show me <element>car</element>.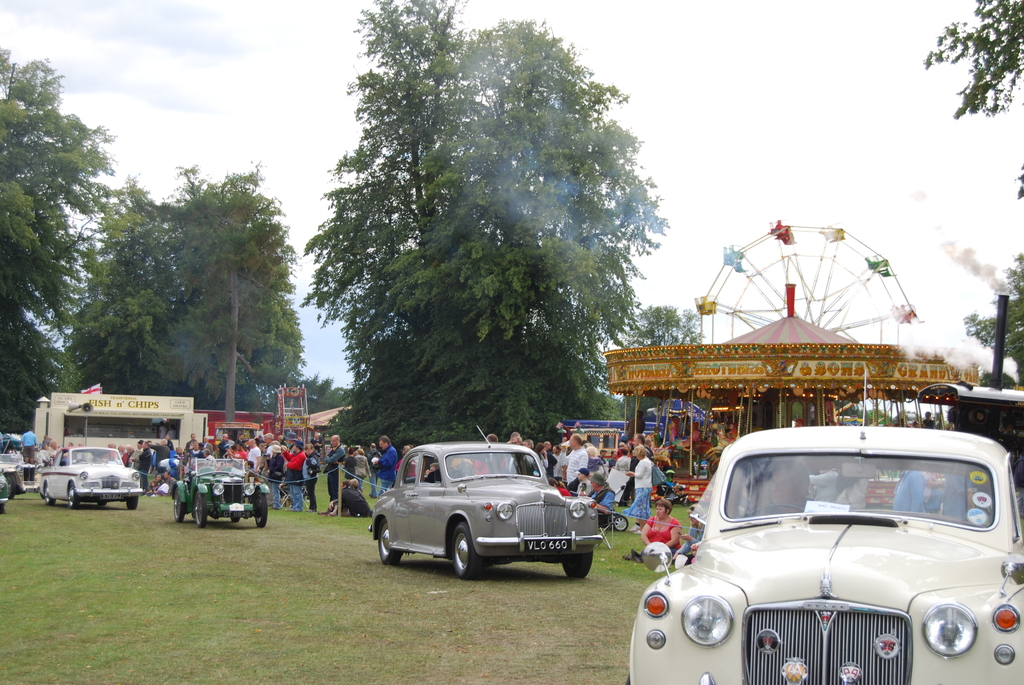
<element>car</element> is here: [172, 450, 271, 531].
